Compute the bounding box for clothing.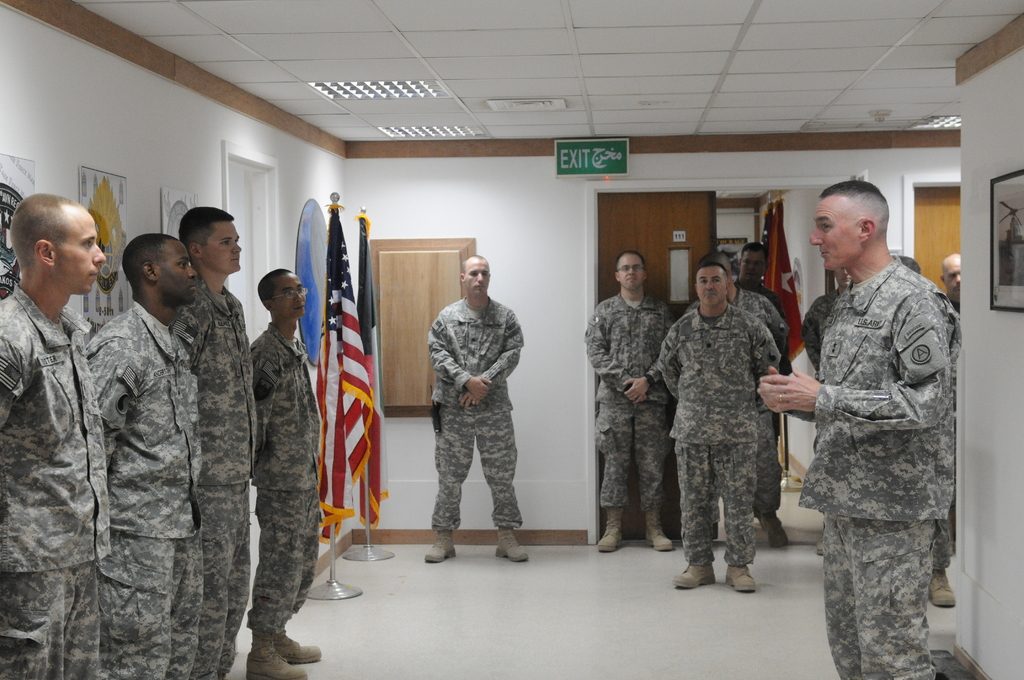
pyautogui.locateOnScreen(70, 300, 204, 679).
